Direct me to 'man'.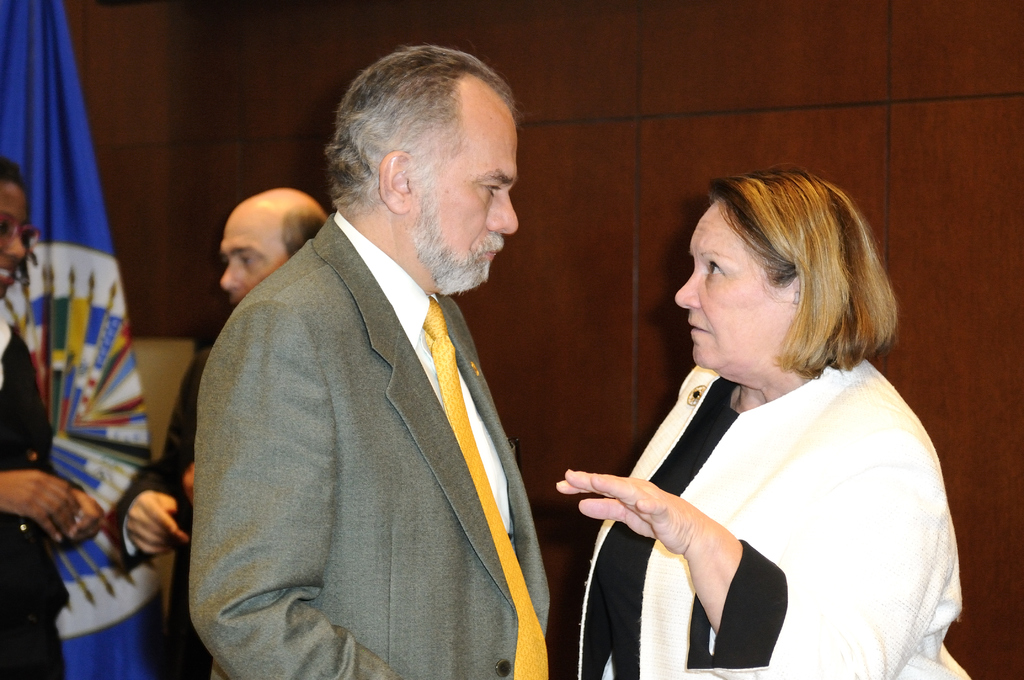
Direction: (161,44,602,679).
